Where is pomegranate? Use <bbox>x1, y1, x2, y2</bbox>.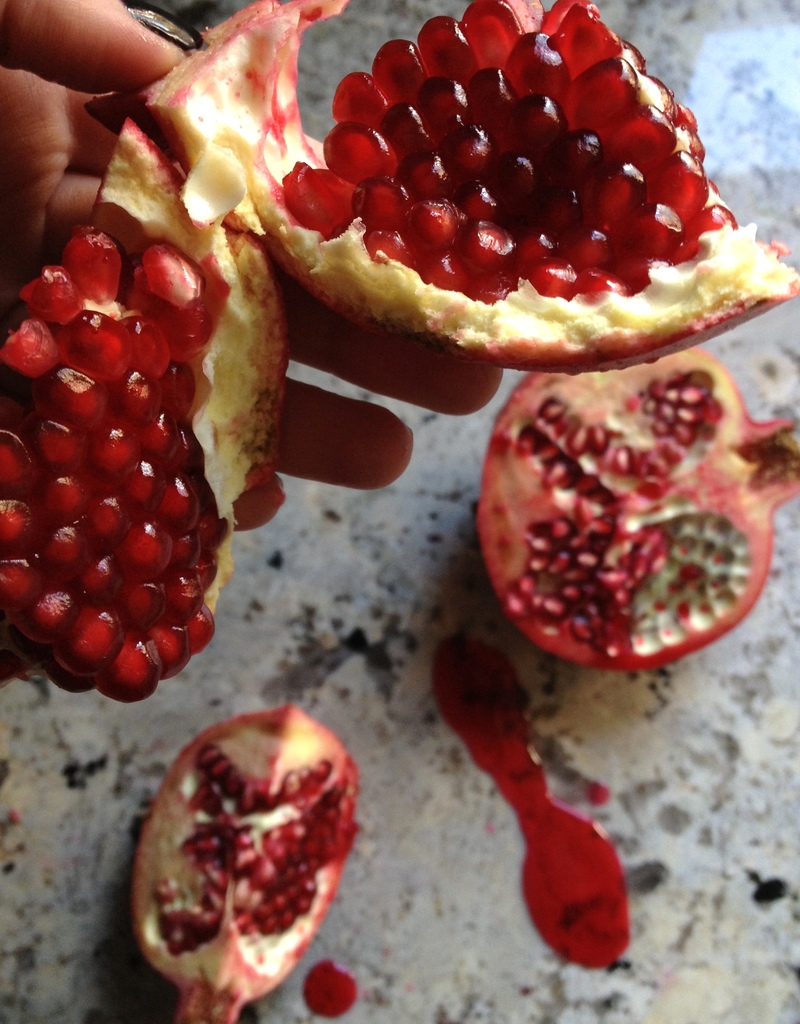
<bbox>132, 706, 356, 1023</bbox>.
